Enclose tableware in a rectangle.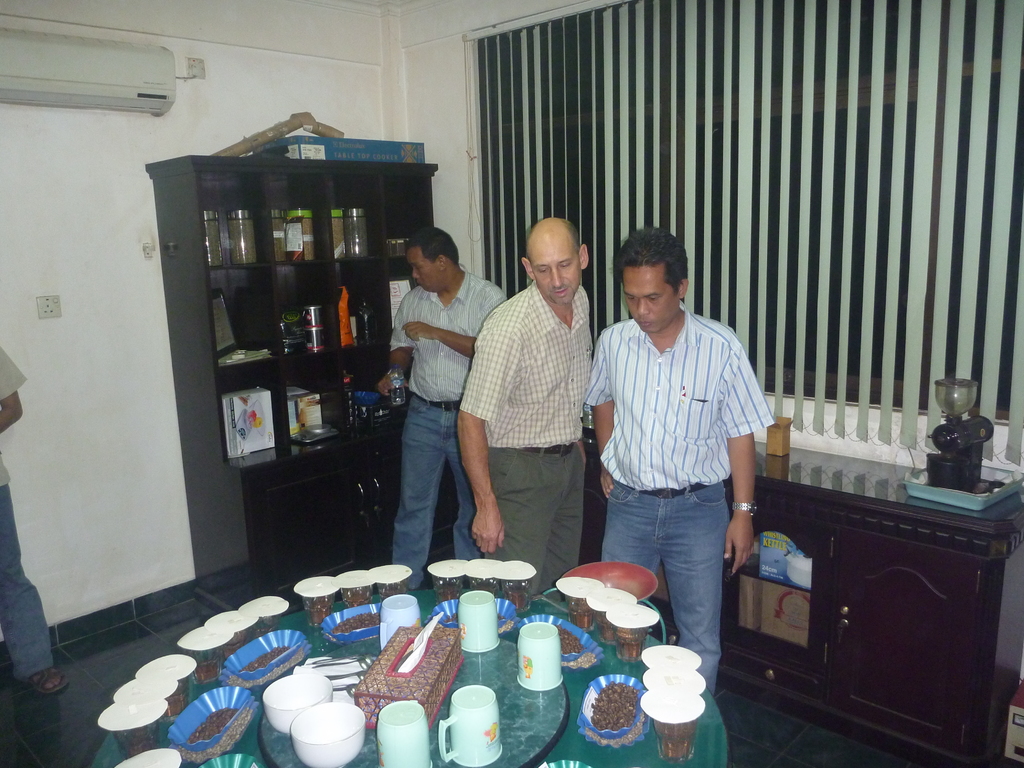
box(576, 675, 647, 748).
